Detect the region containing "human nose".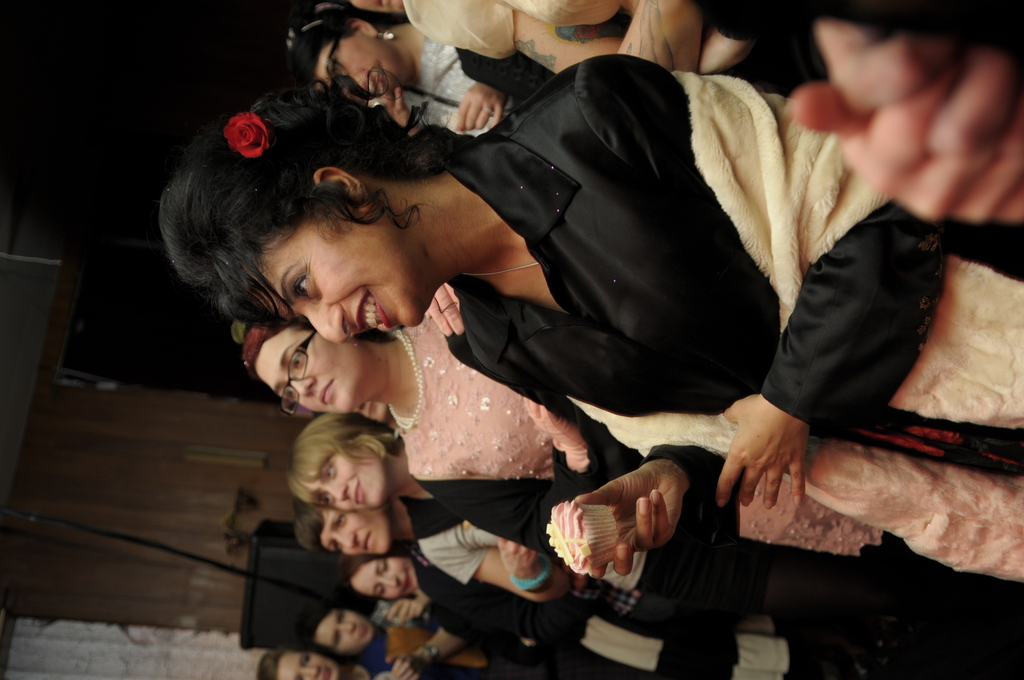
l=335, t=623, r=356, b=639.
